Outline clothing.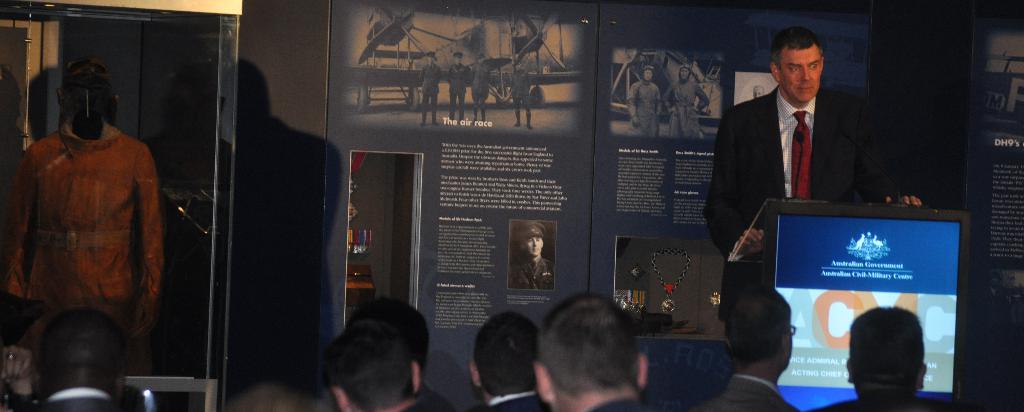
Outline: bbox=(664, 72, 709, 138).
